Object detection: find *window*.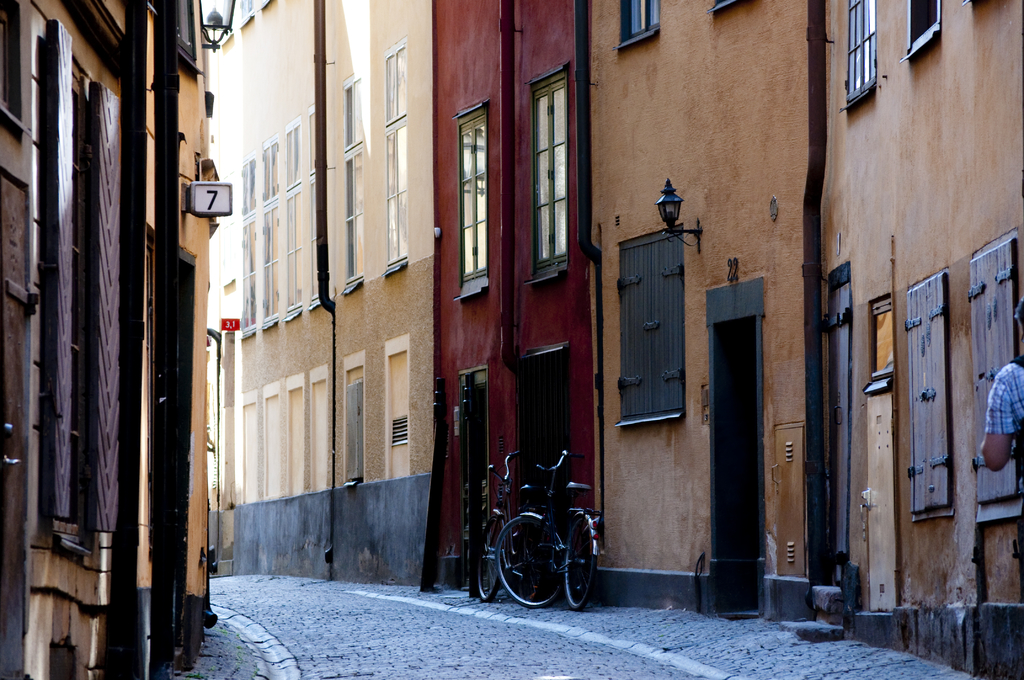
[left=237, top=152, right=258, bottom=334].
